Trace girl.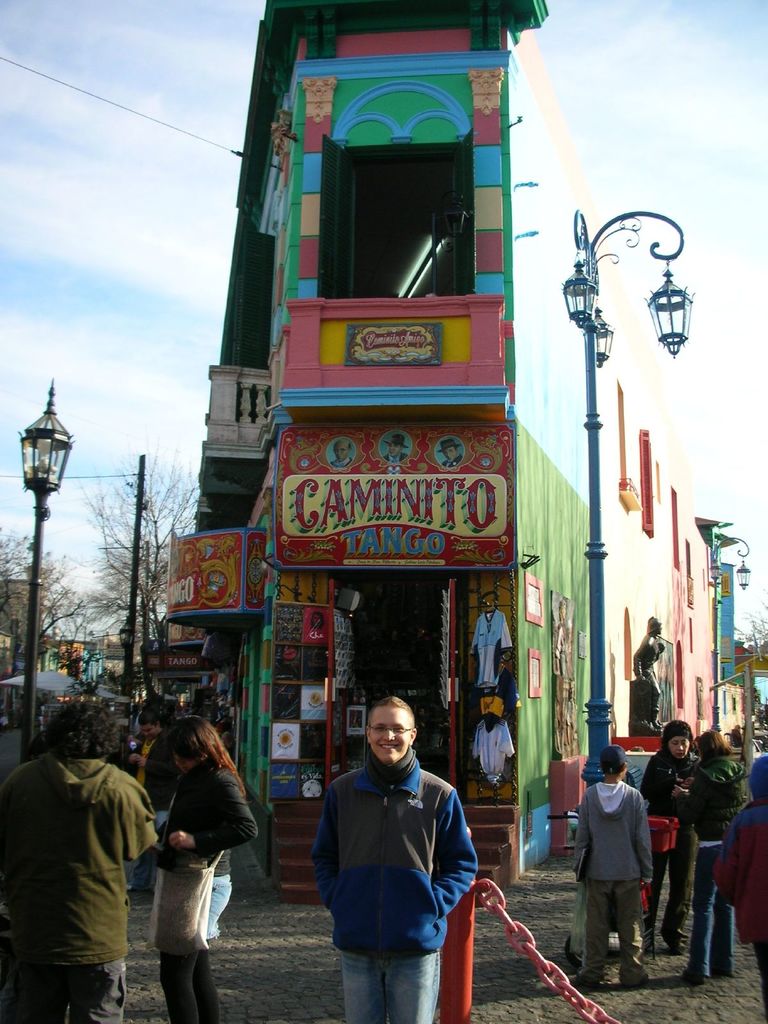
Traced to detection(673, 724, 744, 989).
